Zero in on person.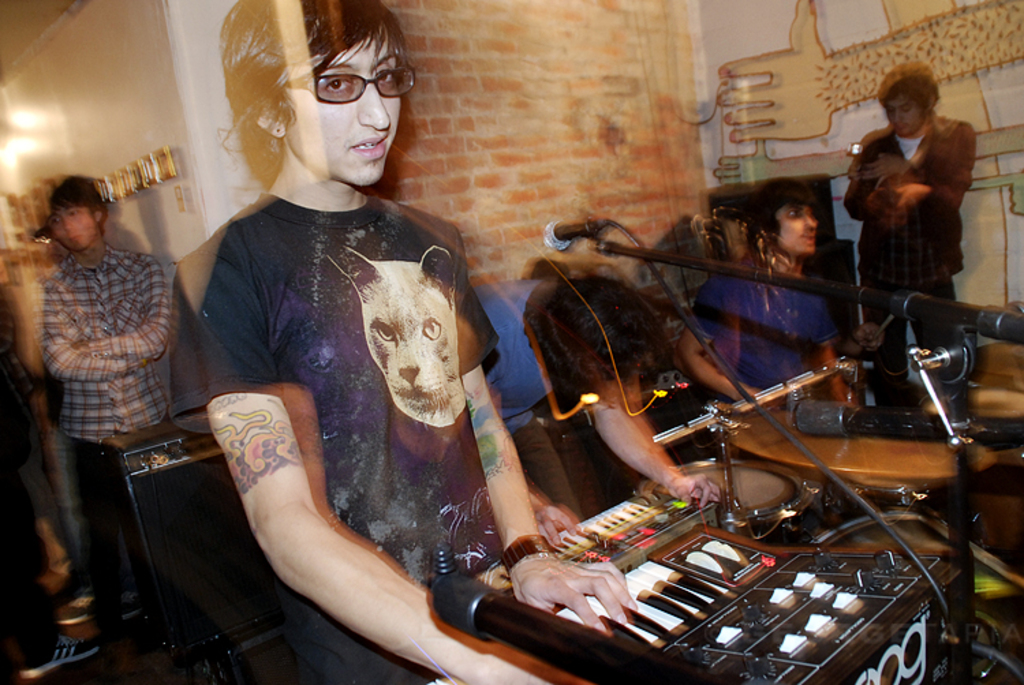
Zeroed in: Rect(195, 0, 640, 684).
